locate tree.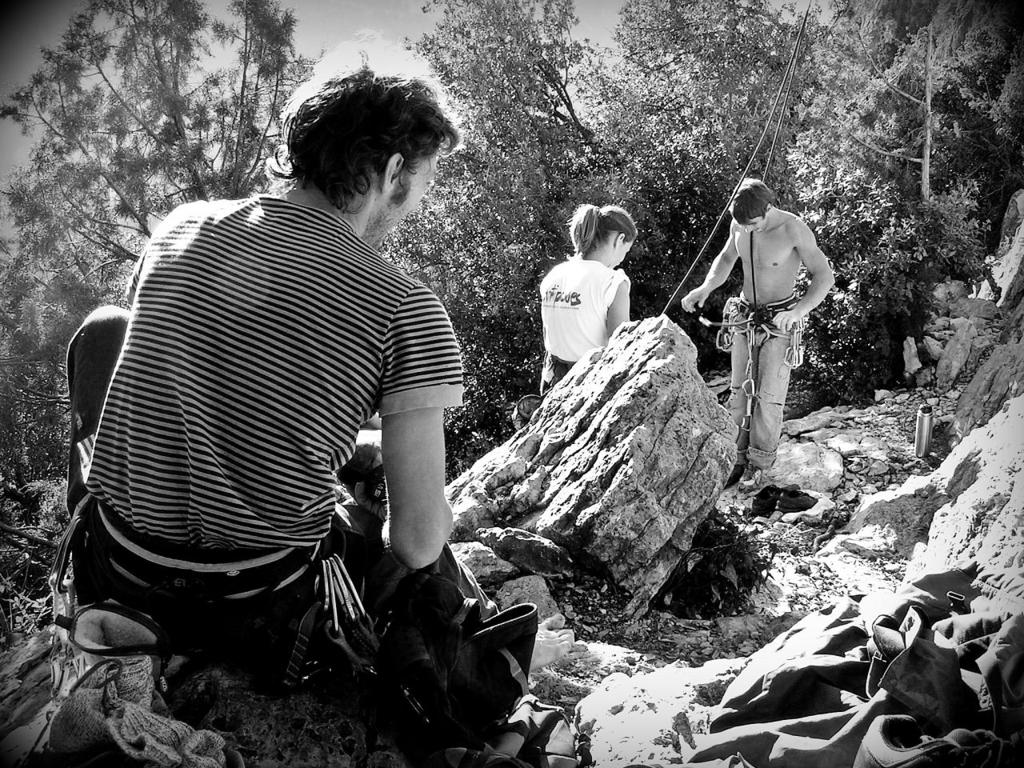
Bounding box: x1=0, y1=0, x2=319, y2=274.
